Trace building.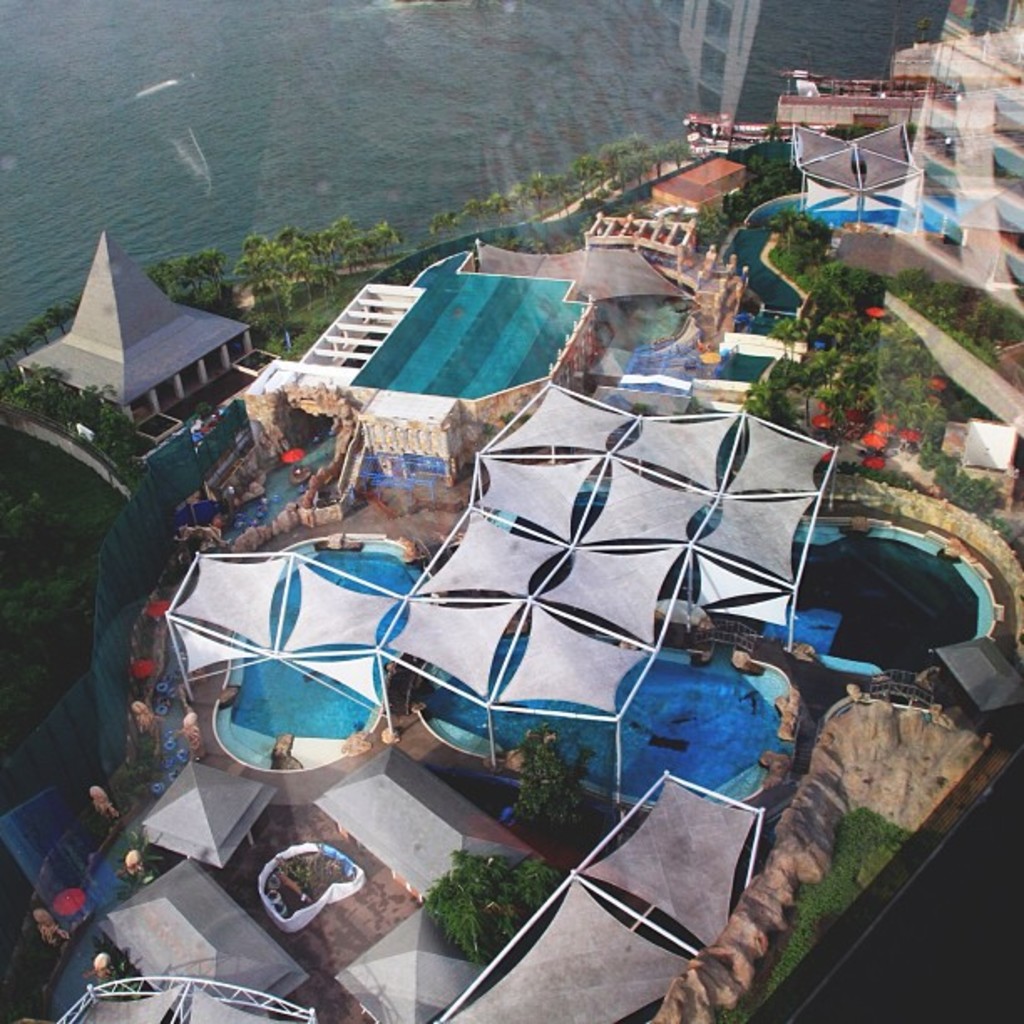
Traced to {"left": 20, "top": 221, "right": 251, "bottom": 450}.
